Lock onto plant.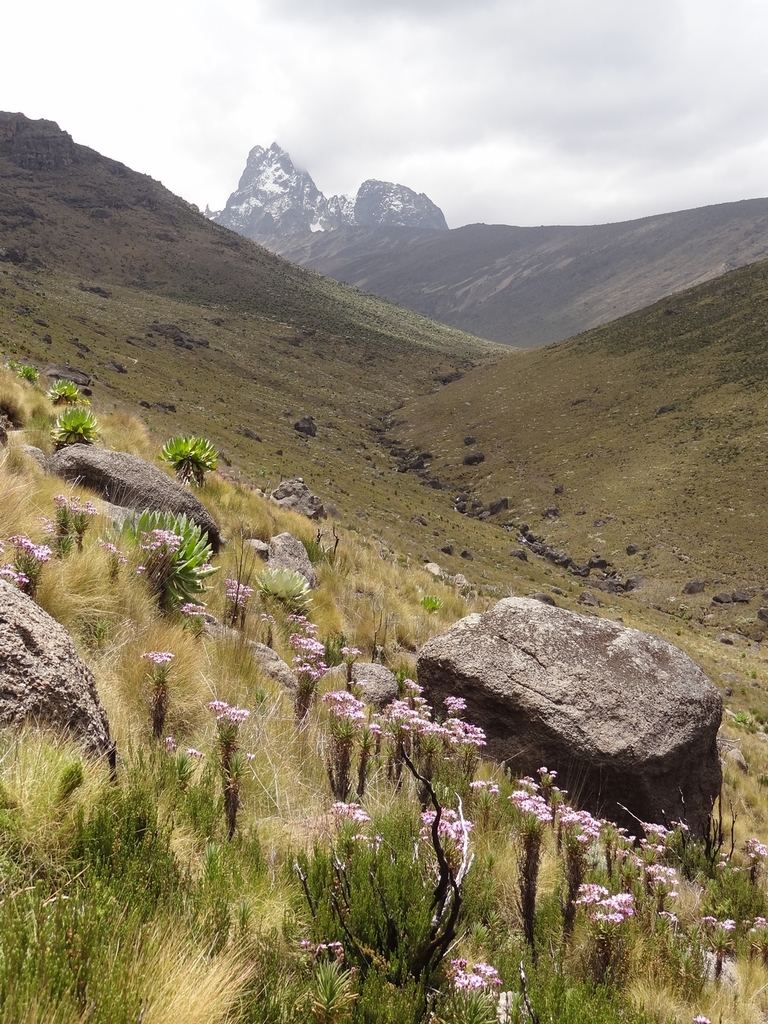
Locked: (x1=228, y1=576, x2=244, y2=615).
